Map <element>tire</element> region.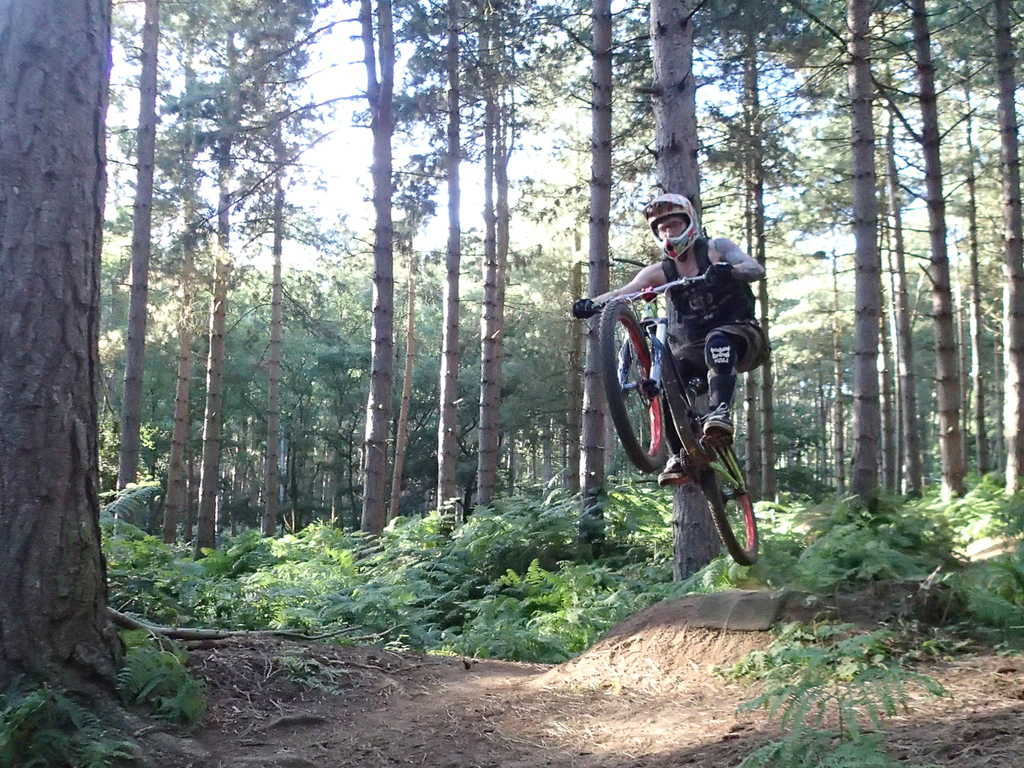
Mapped to <region>709, 432, 767, 570</region>.
